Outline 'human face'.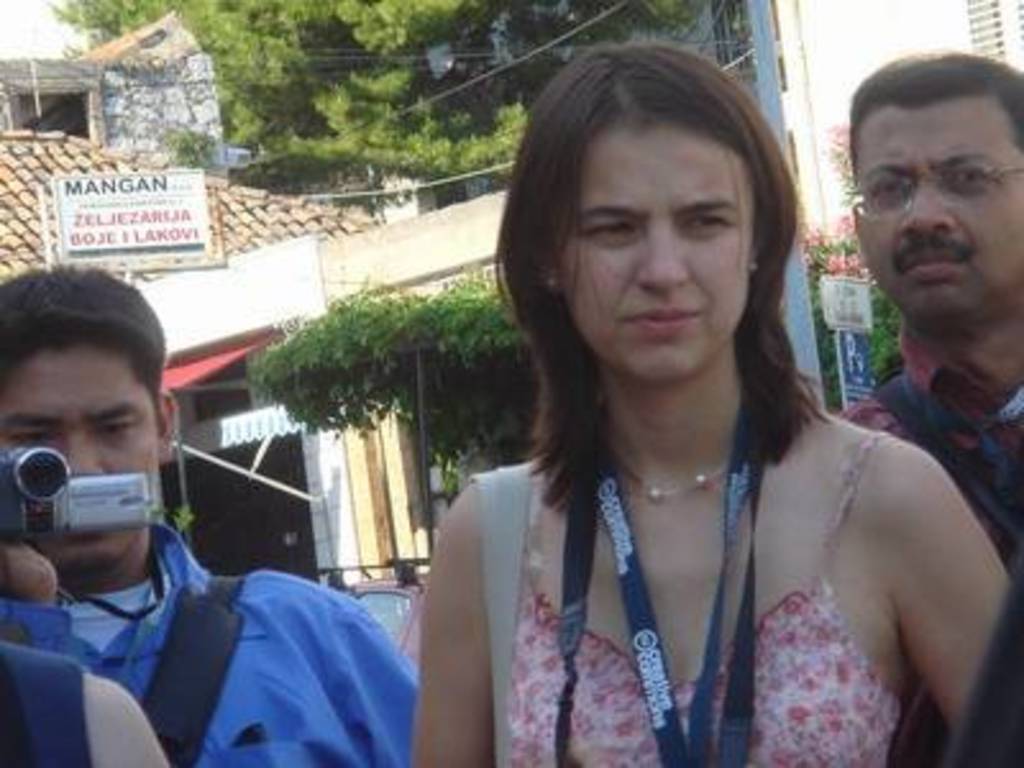
Outline: 0, 343, 161, 579.
